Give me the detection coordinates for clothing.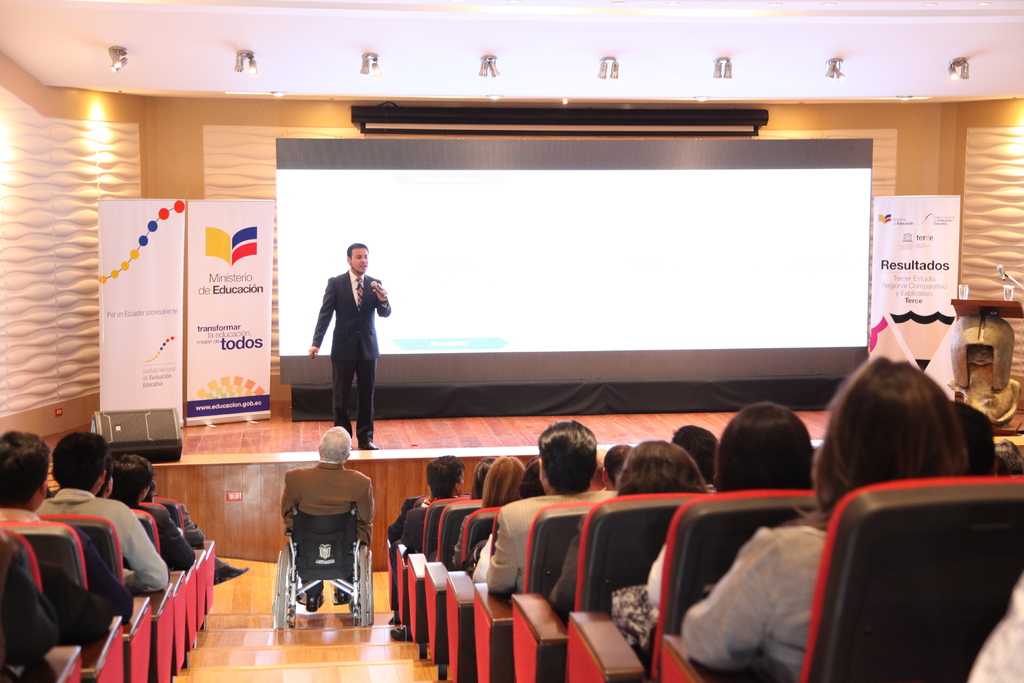
[611,543,670,648].
